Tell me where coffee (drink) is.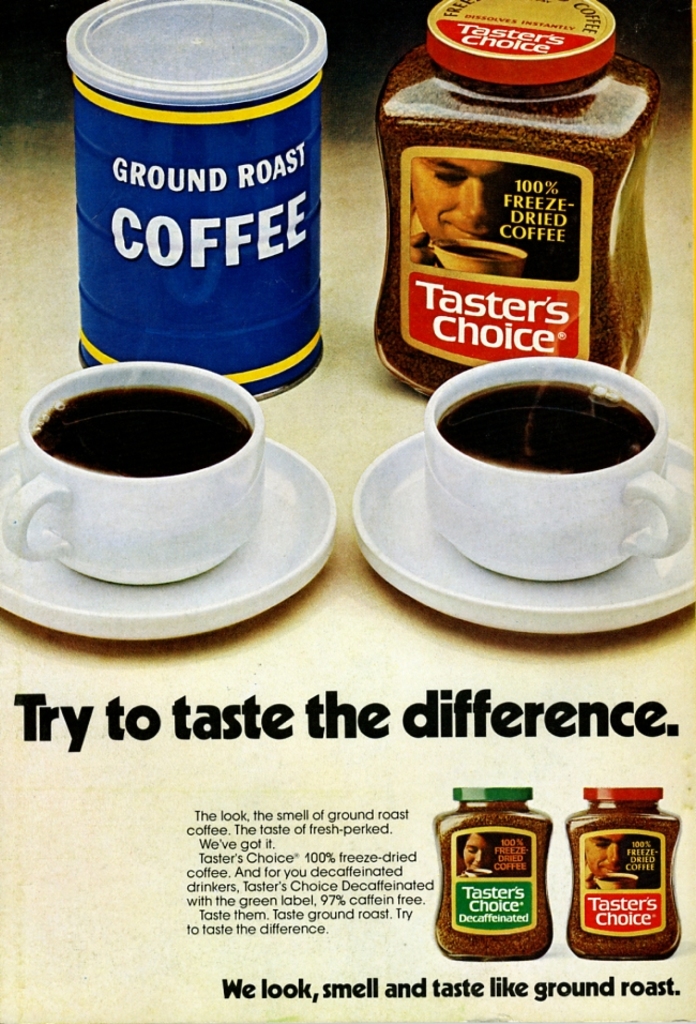
coffee (drink) is at box=[439, 382, 653, 475].
